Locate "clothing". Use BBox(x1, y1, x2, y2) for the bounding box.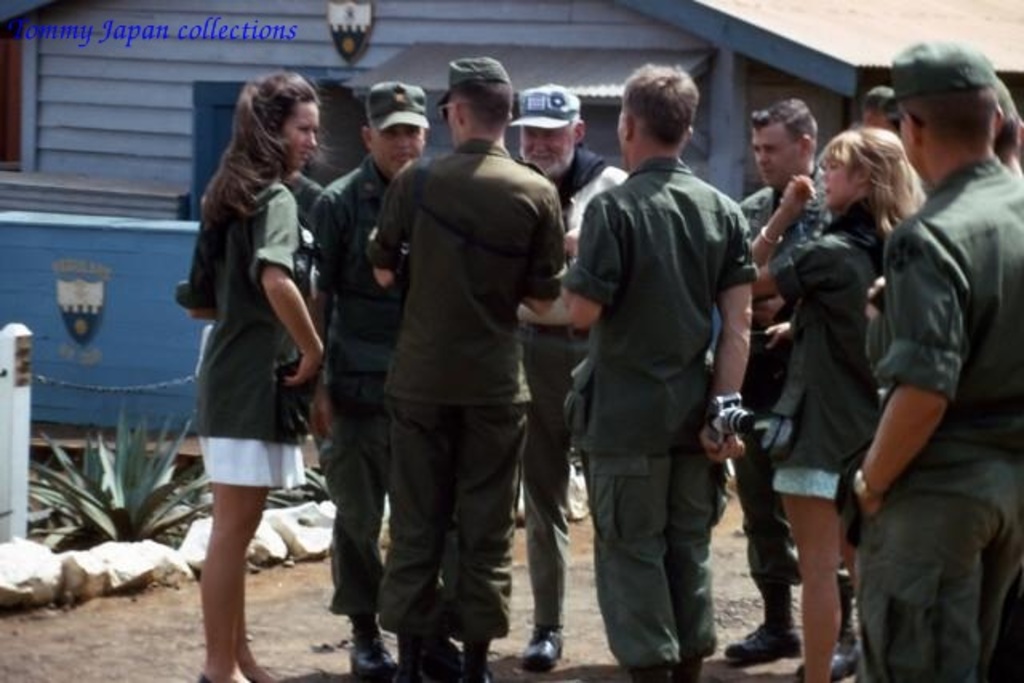
BBox(554, 86, 768, 651).
